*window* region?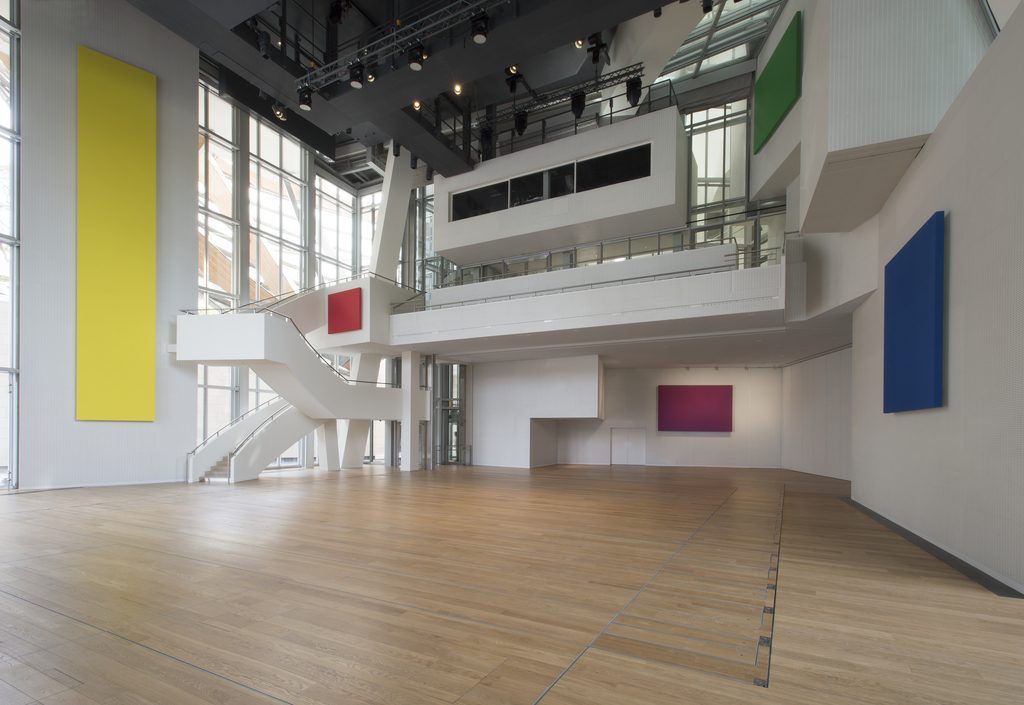
box=[451, 141, 654, 223]
